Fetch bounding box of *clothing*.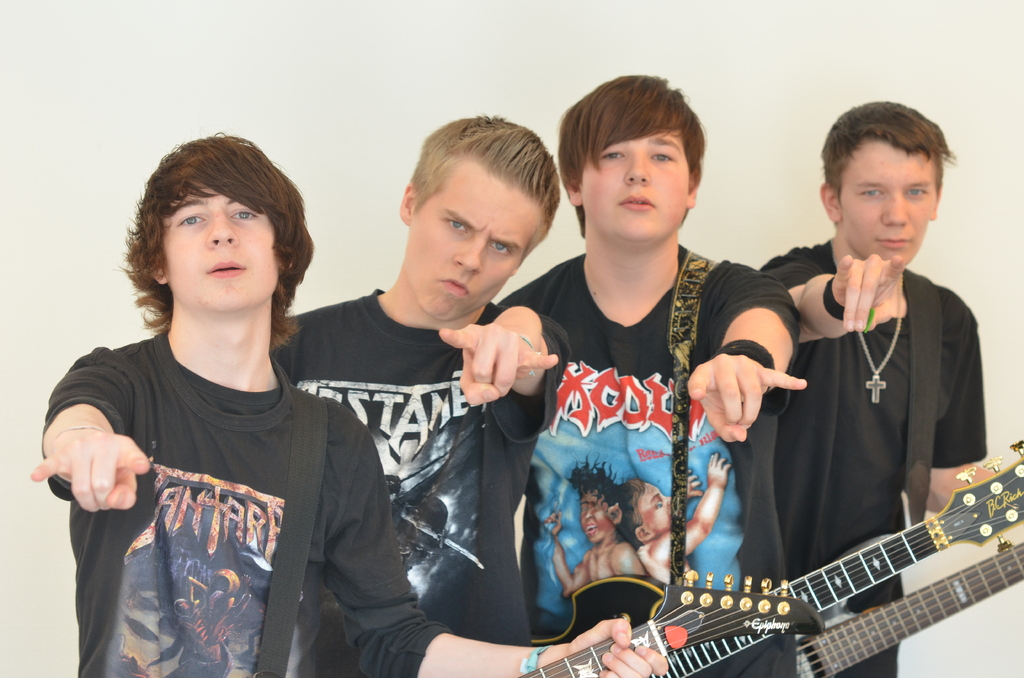
Bbox: (33,321,456,677).
